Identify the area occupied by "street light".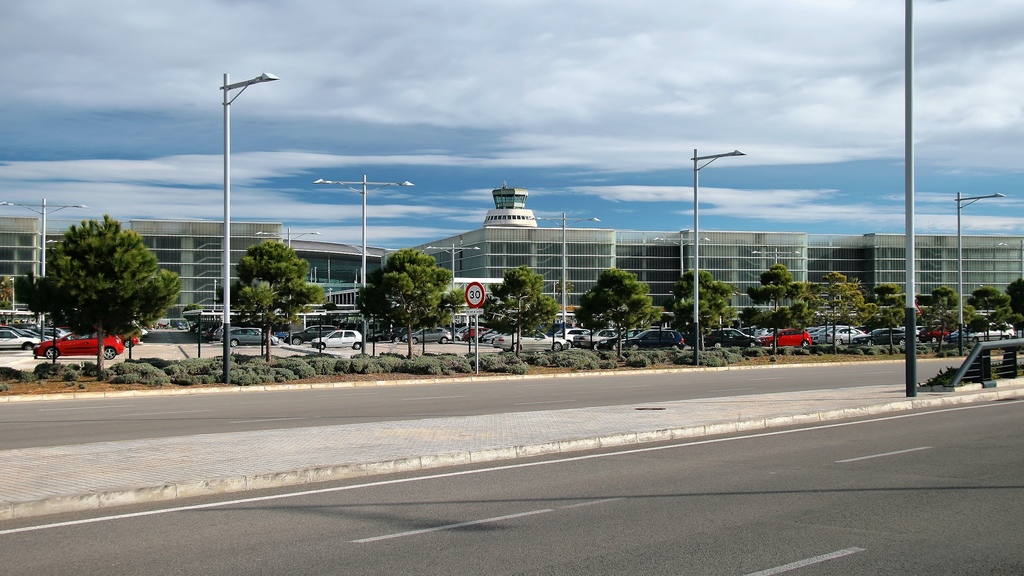
Area: box(653, 230, 712, 280).
